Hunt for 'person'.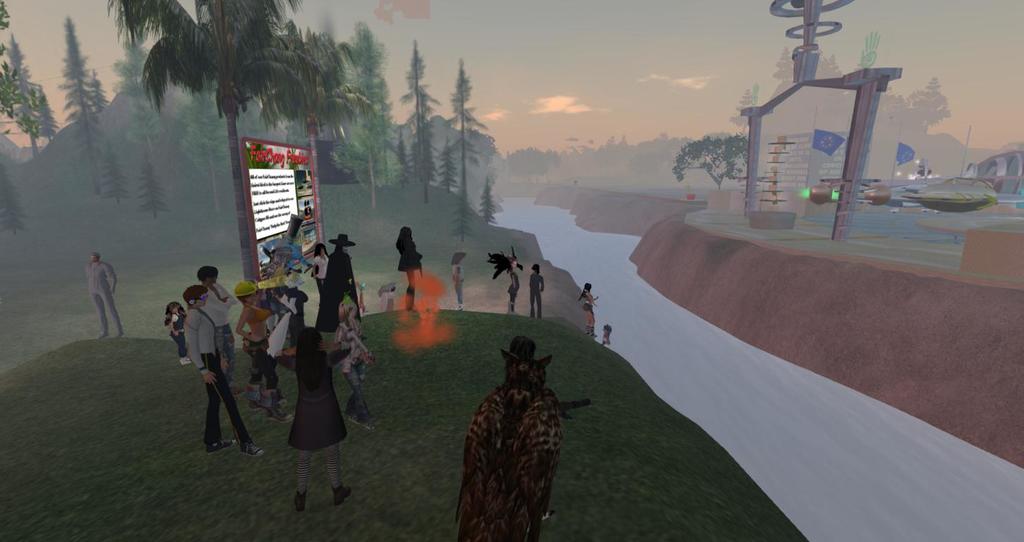
Hunted down at <region>195, 264, 236, 390</region>.
